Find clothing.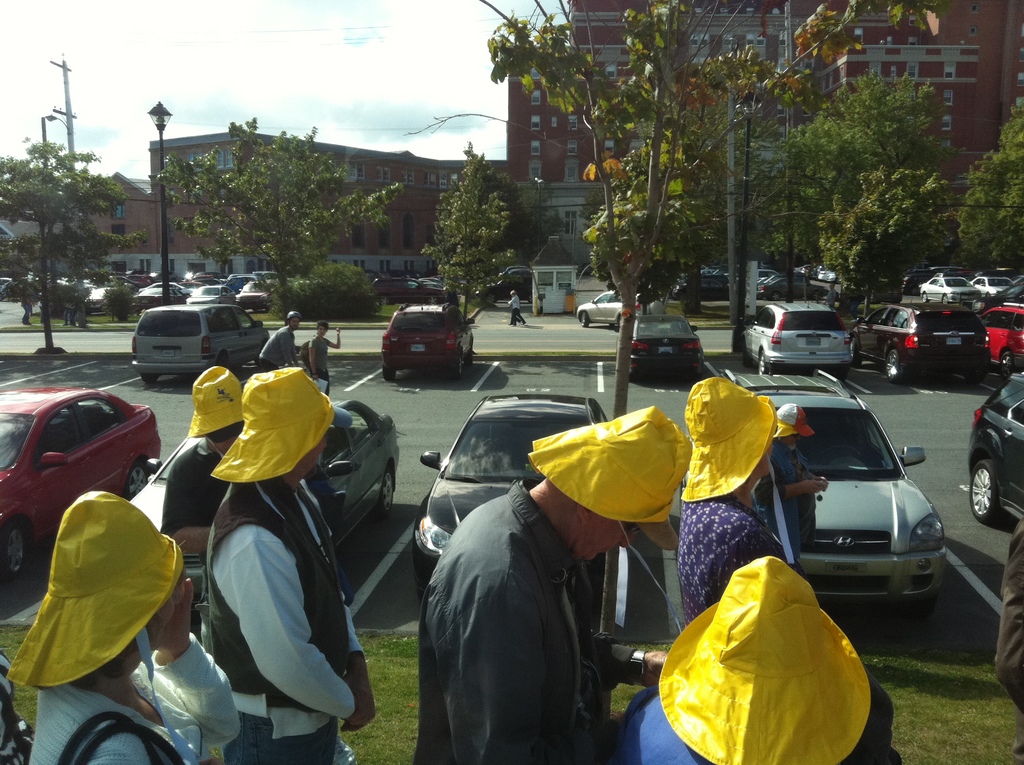
29/628/240/764.
